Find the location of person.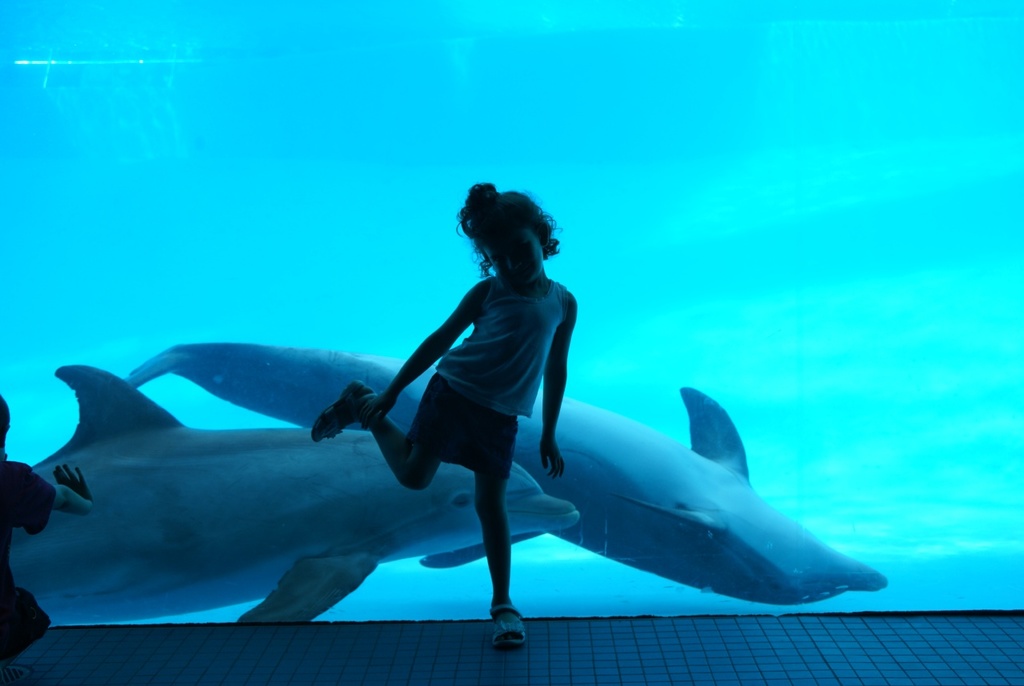
Location: box(307, 179, 581, 653).
